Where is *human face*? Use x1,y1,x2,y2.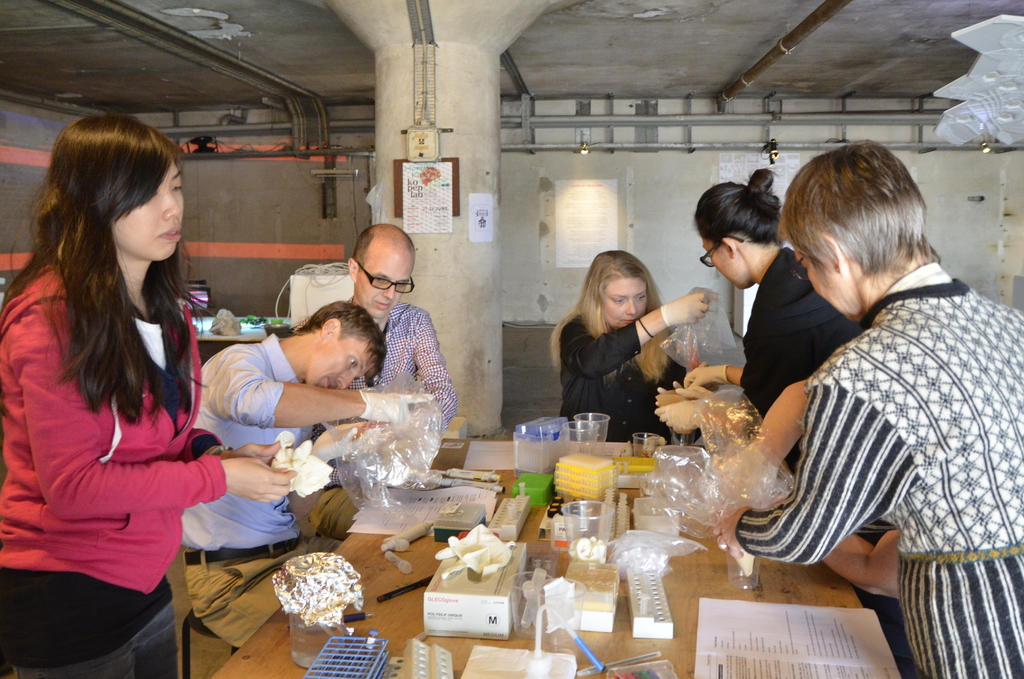
604,279,644,327.
